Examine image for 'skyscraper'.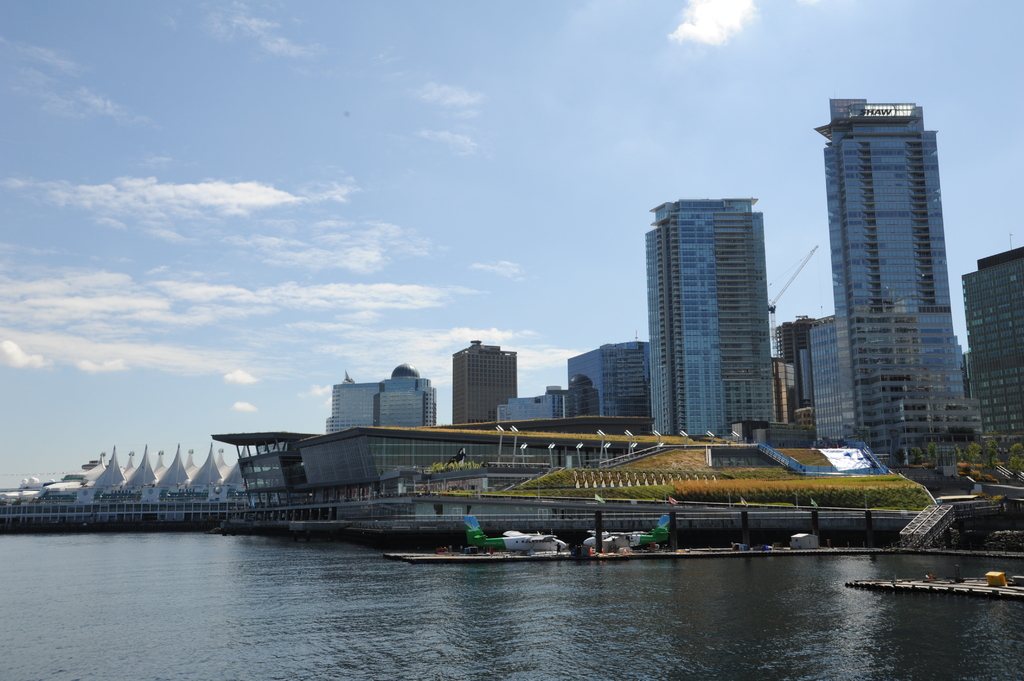
Examination result: 956,246,1023,448.
